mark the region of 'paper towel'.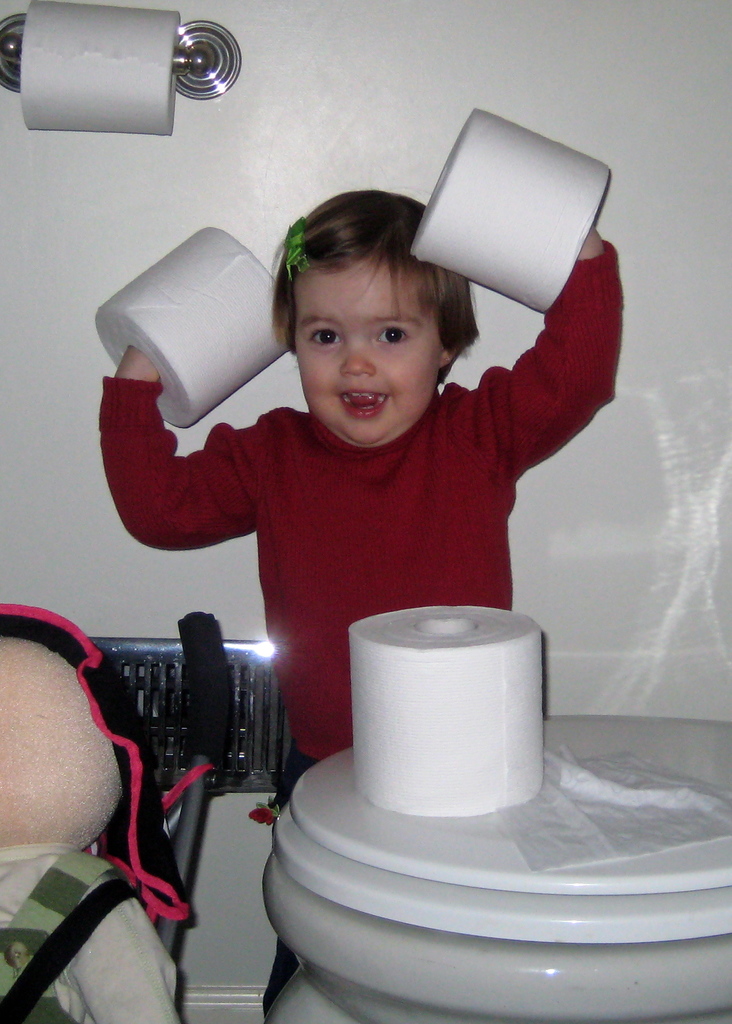
Region: (left=90, top=225, right=285, bottom=429).
